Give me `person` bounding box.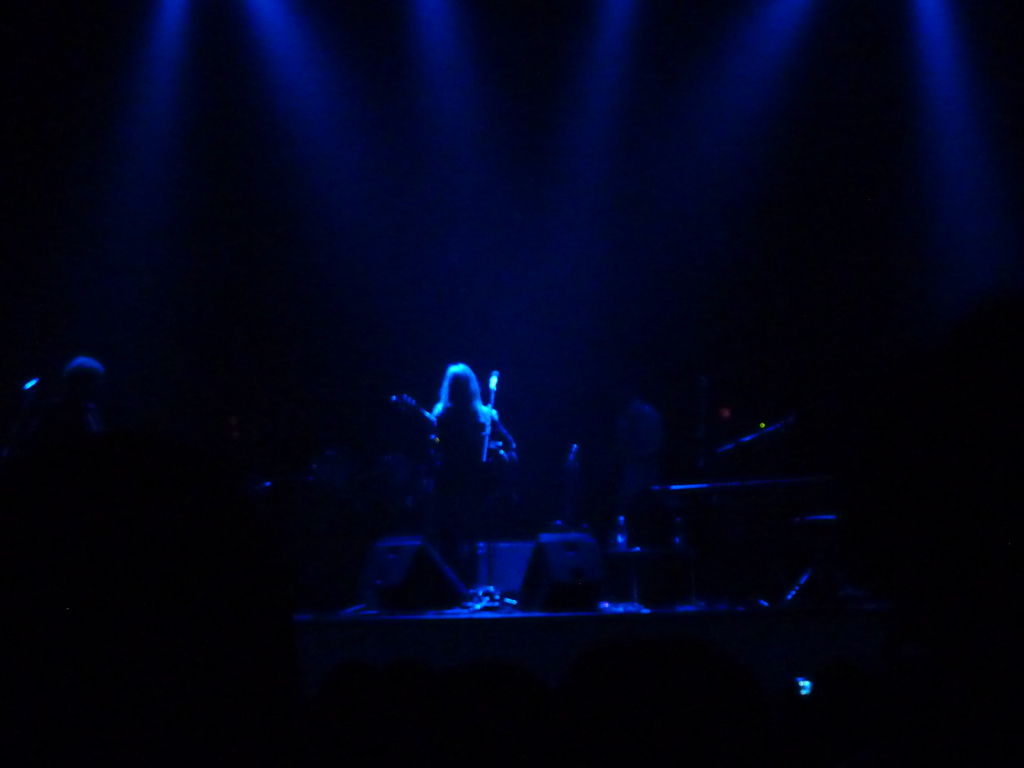
(left=582, top=378, right=668, bottom=548).
